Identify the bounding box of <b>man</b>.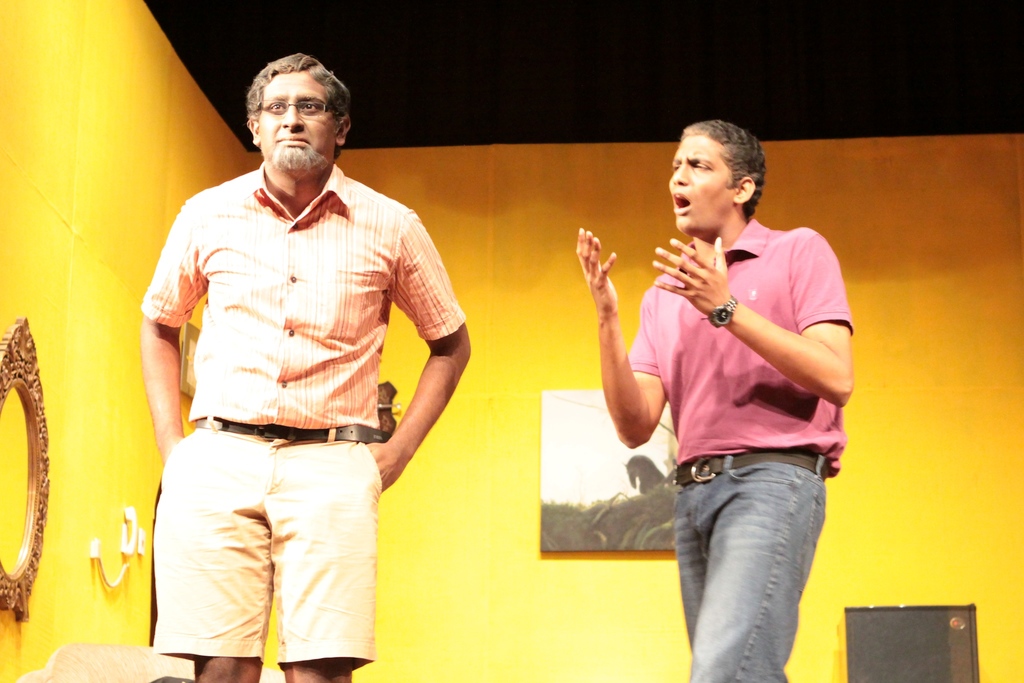
l=143, t=42, r=463, b=682.
